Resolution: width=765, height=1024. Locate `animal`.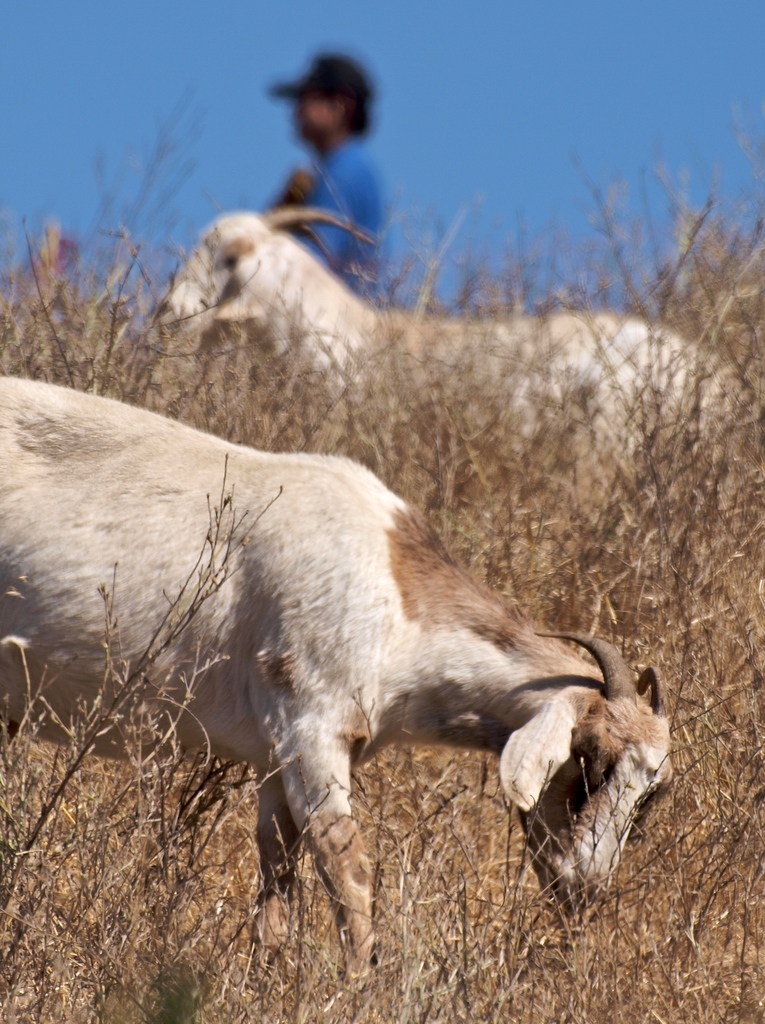
detection(0, 379, 673, 996).
